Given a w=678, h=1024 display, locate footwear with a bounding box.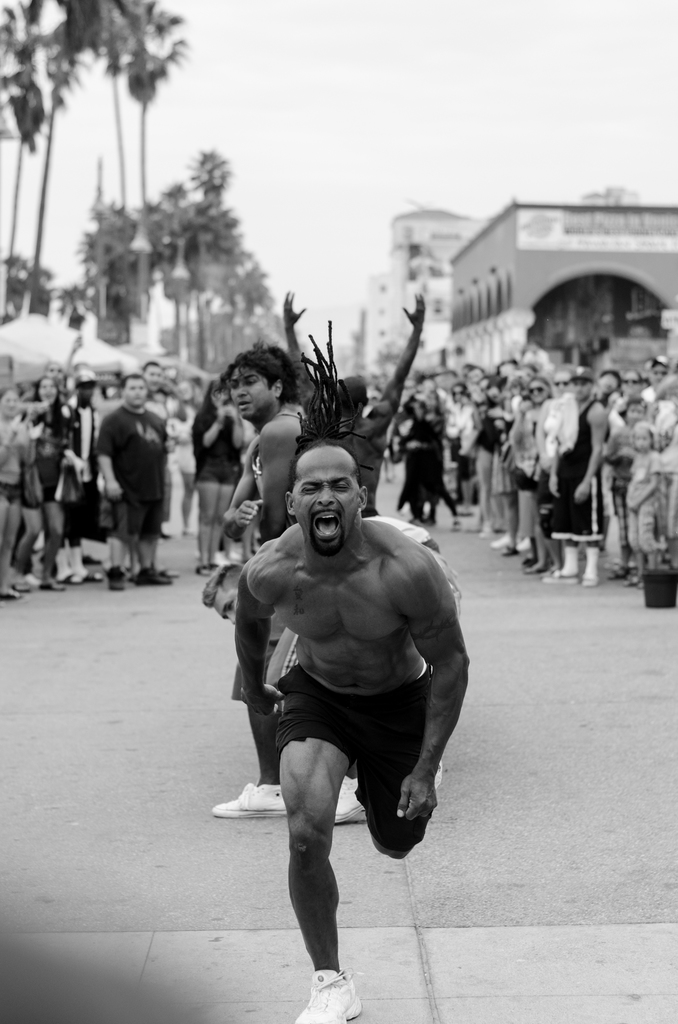
Located: {"x1": 136, "y1": 566, "x2": 169, "y2": 584}.
